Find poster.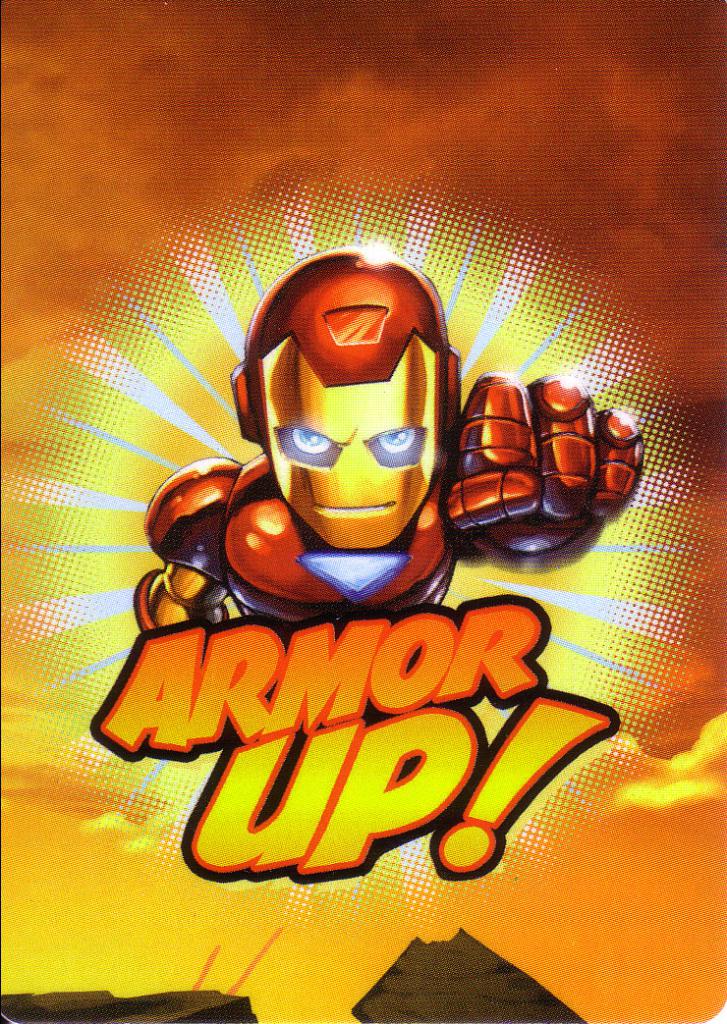
(0,0,726,1023).
